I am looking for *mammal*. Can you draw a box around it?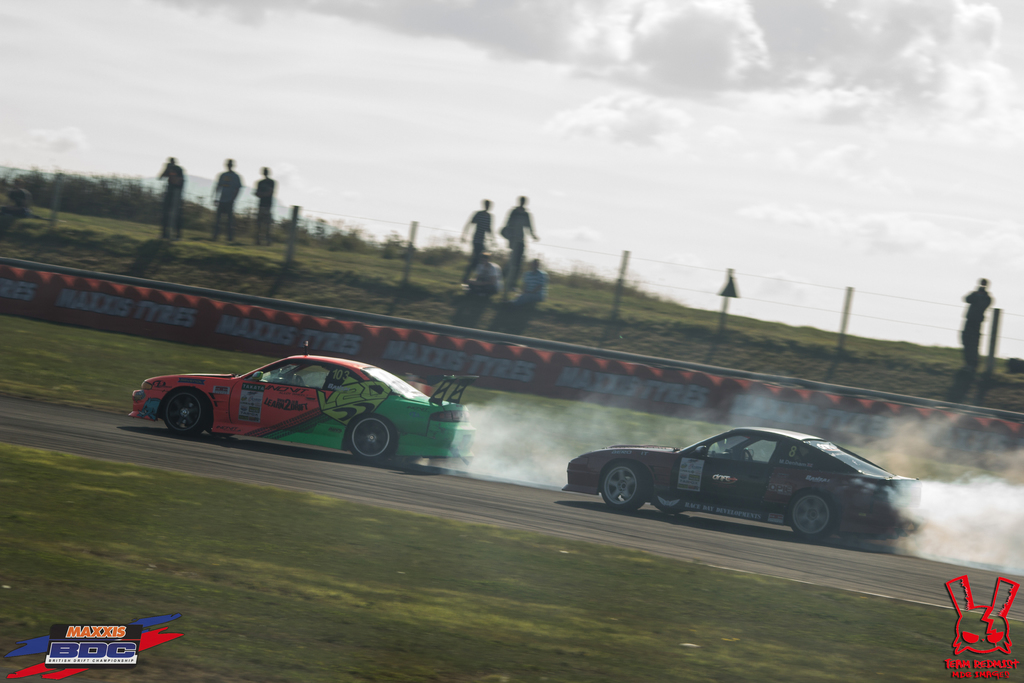
Sure, the bounding box is Rect(252, 168, 278, 248).
